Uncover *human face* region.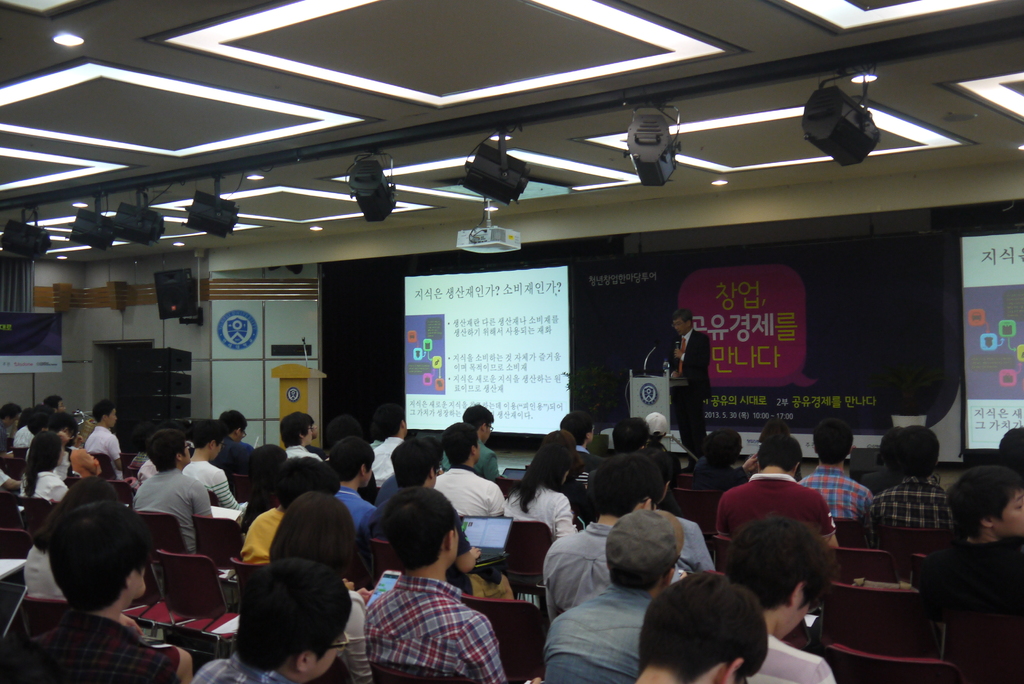
Uncovered: locate(131, 562, 150, 597).
